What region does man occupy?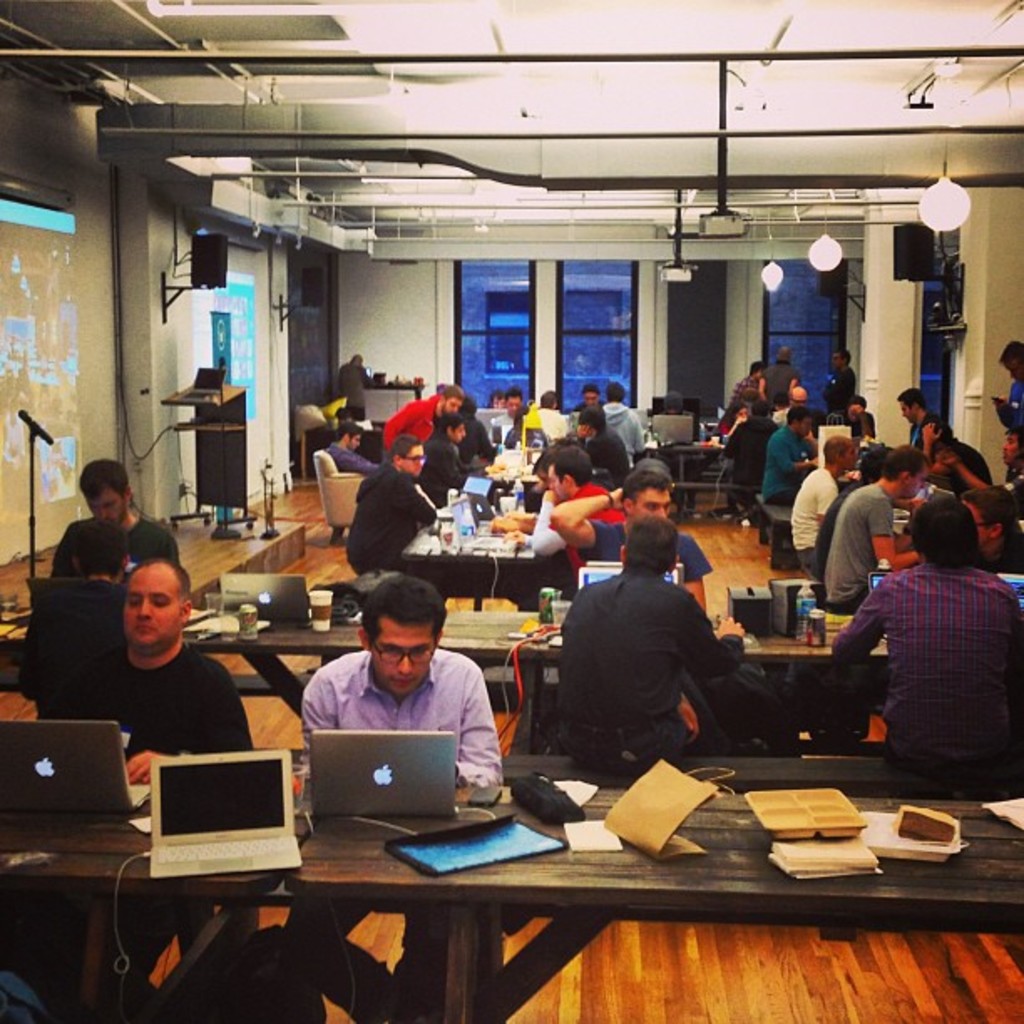
[left=13, top=519, right=129, bottom=714].
